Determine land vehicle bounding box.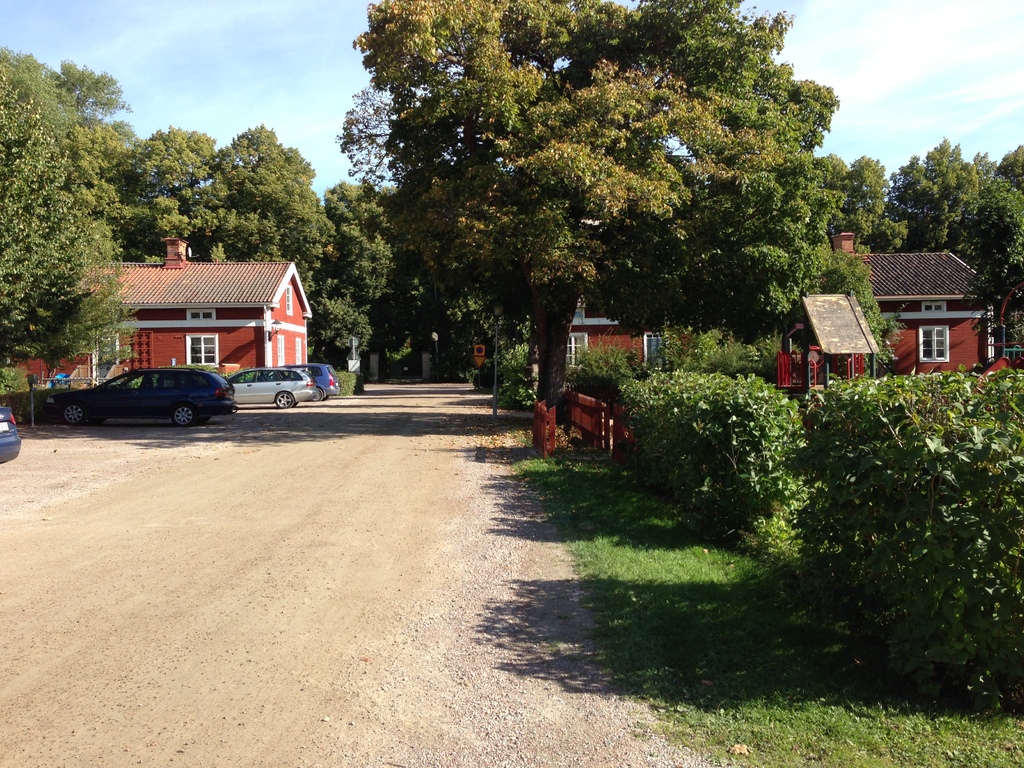
Determined: bbox(0, 403, 22, 458).
